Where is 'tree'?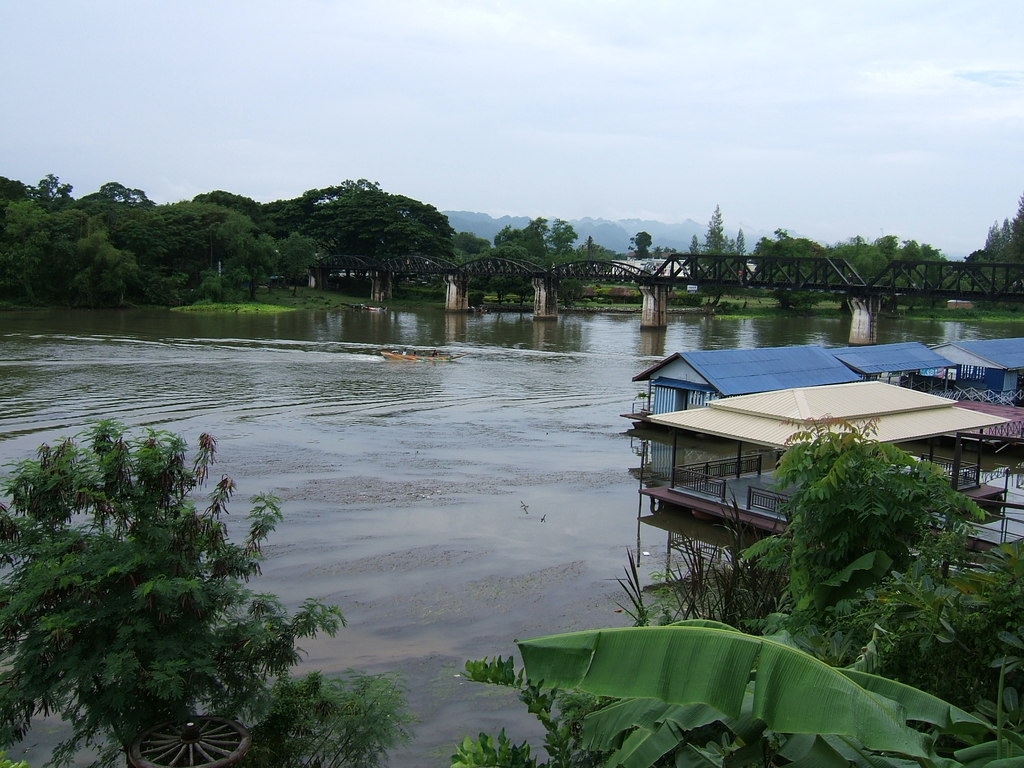
detection(952, 193, 1023, 305).
